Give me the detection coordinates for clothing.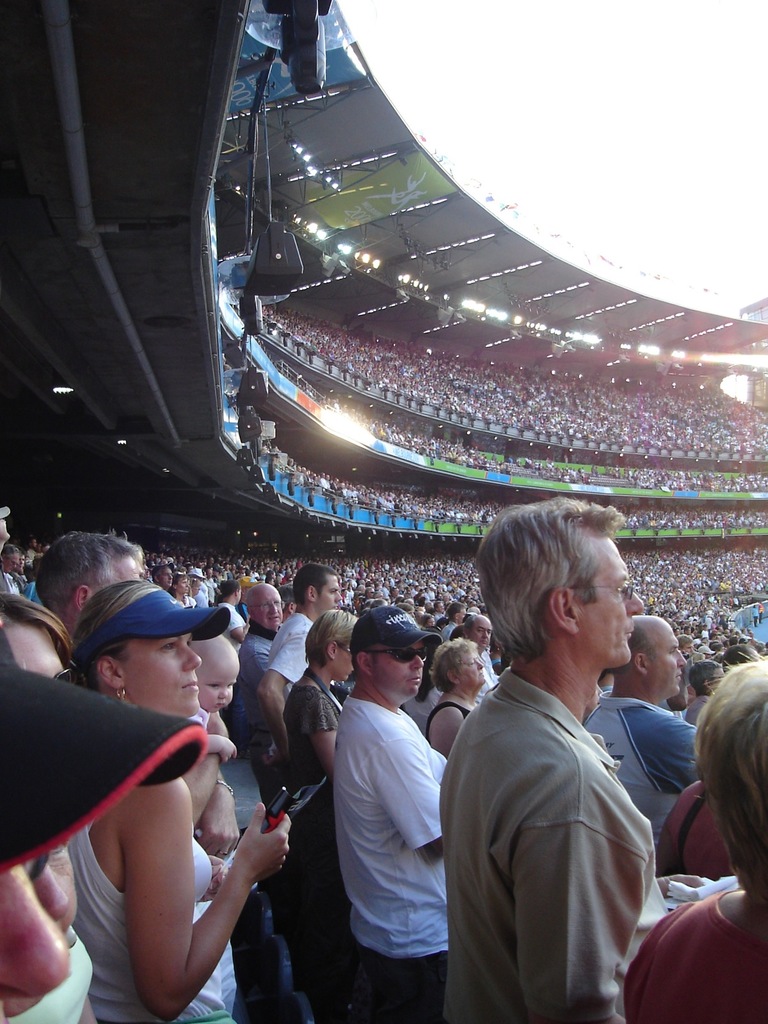
260,597,321,707.
